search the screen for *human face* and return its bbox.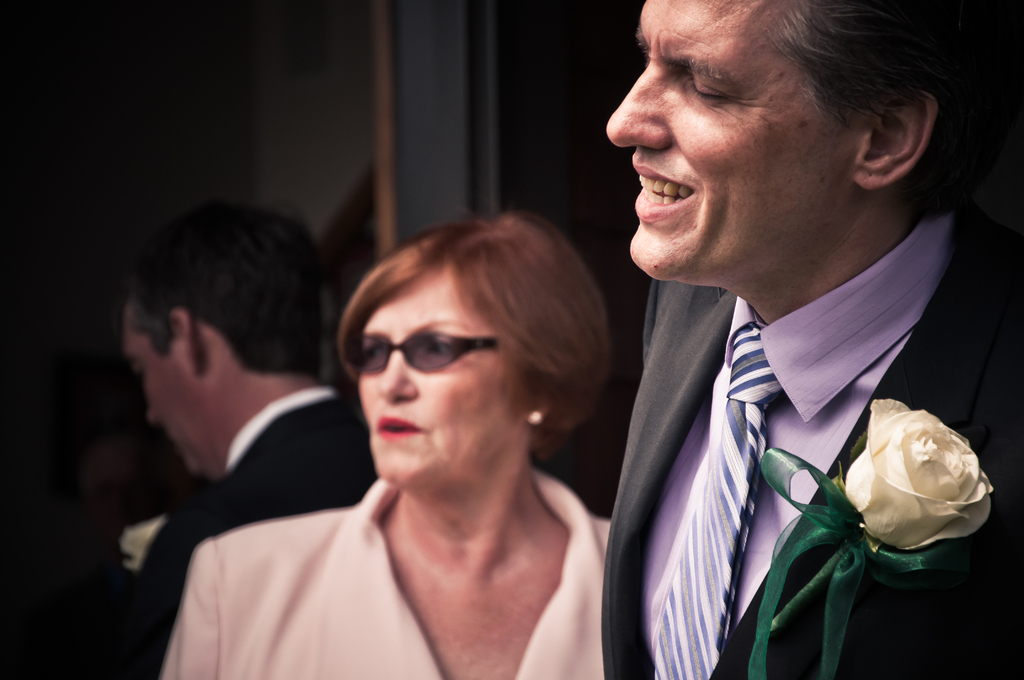
Found: 357,275,522,486.
